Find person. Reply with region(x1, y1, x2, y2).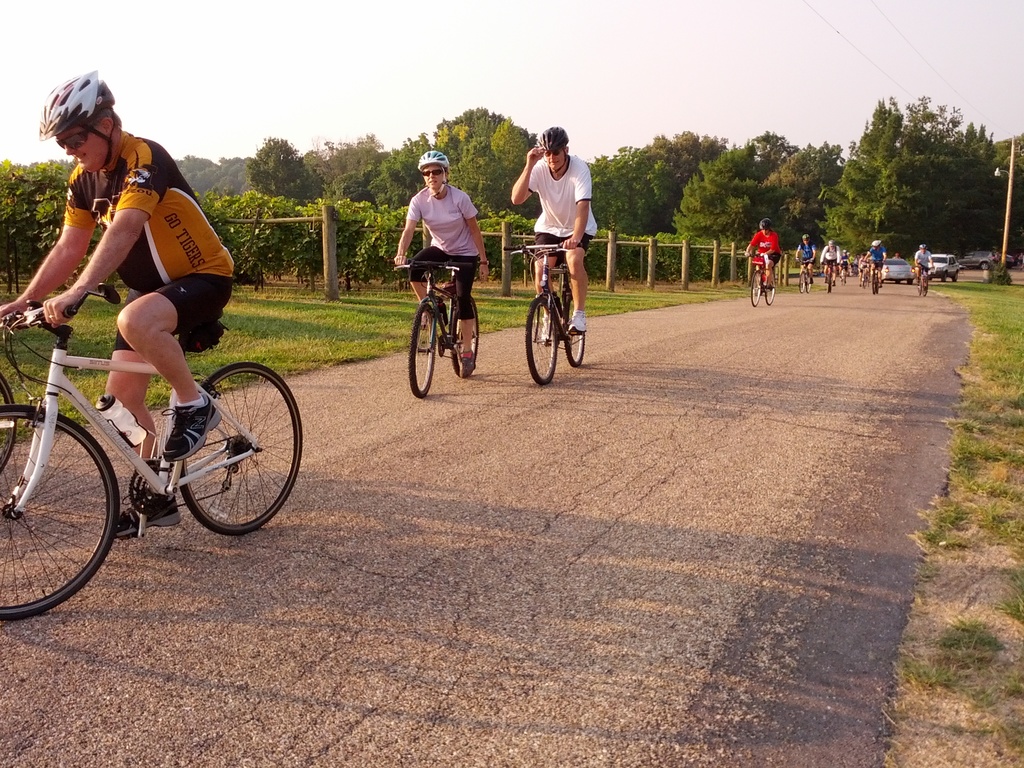
region(394, 151, 492, 378).
